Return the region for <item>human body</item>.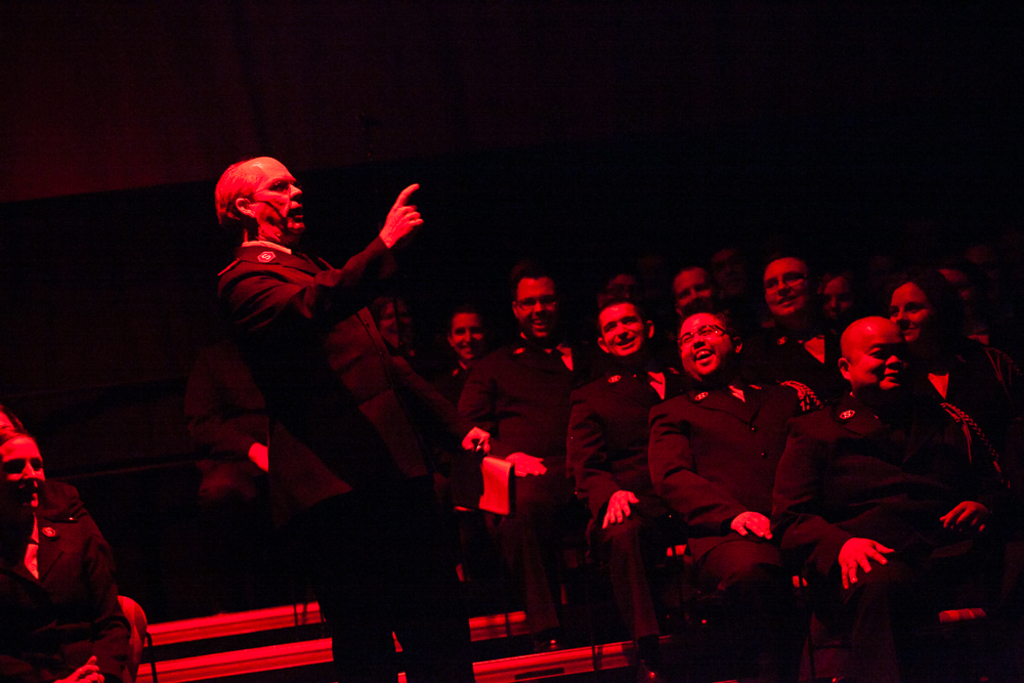
[x1=424, y1=292, x2=532, y2=447].
